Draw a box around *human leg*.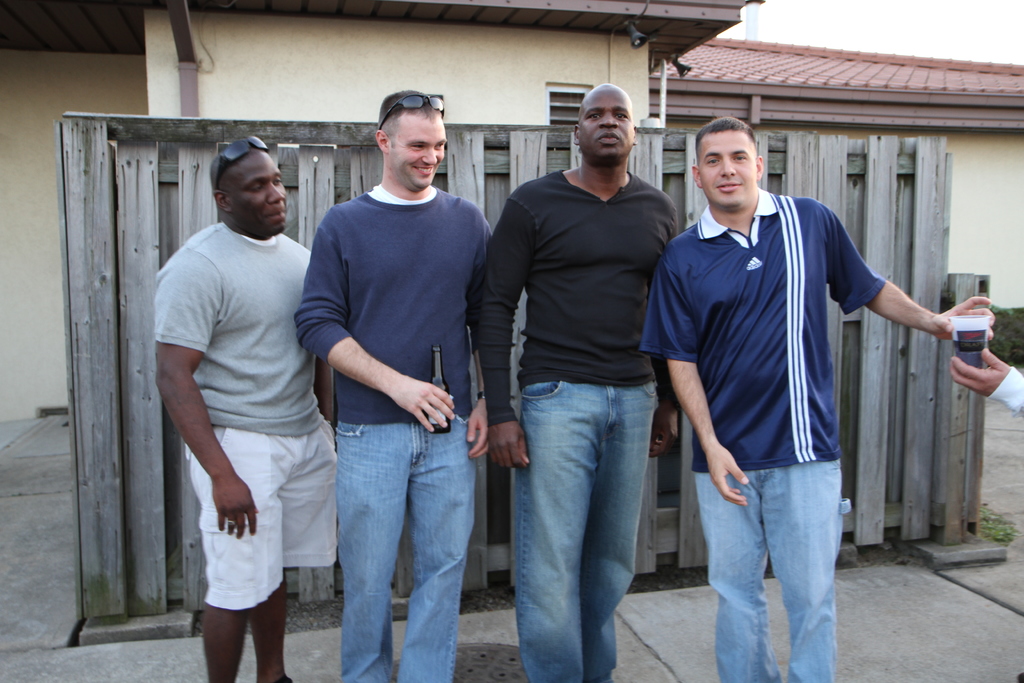
513/374/657/677.
